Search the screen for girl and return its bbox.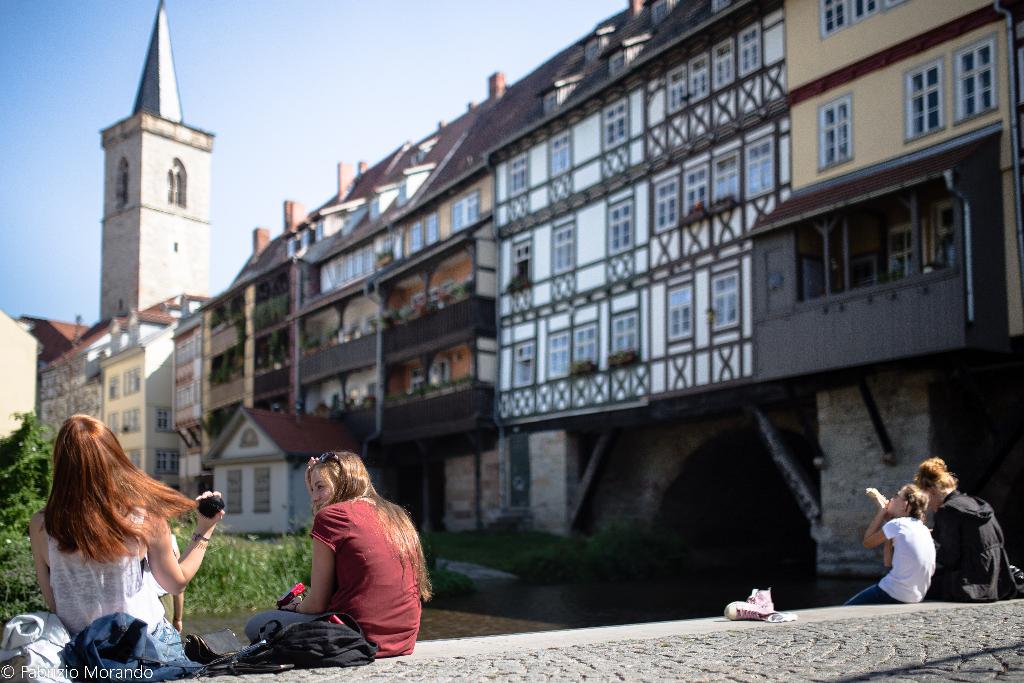
Found: (left=843, top=484, right=939, bottom=605).
